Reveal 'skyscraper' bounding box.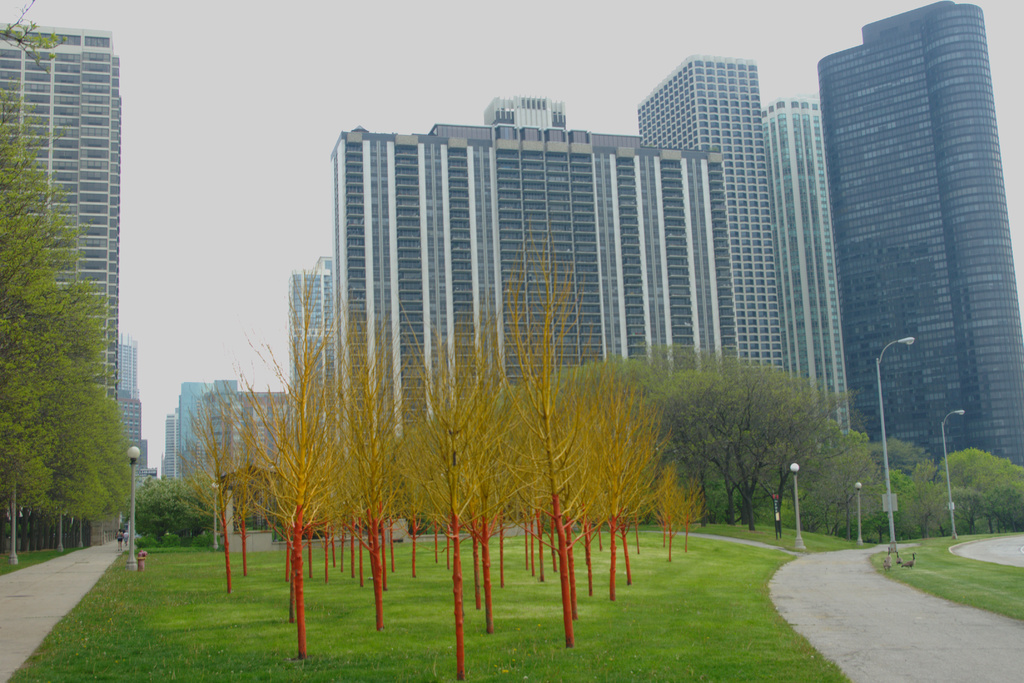
Revealed: (0,22,116,411).
